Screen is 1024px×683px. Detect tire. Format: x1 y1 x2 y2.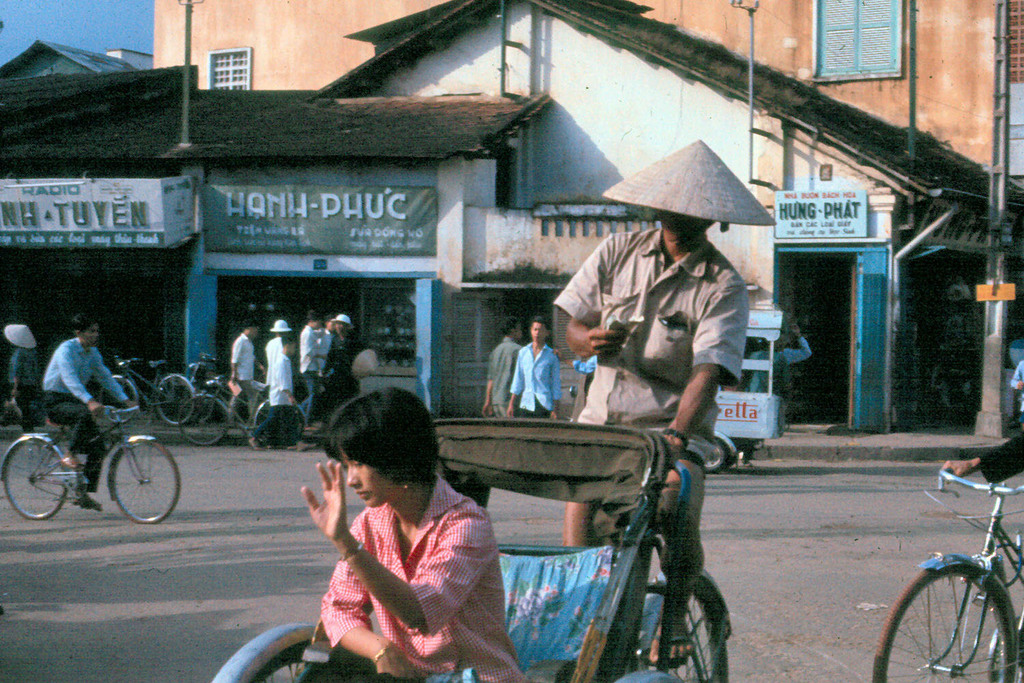
637 573 728 682.
